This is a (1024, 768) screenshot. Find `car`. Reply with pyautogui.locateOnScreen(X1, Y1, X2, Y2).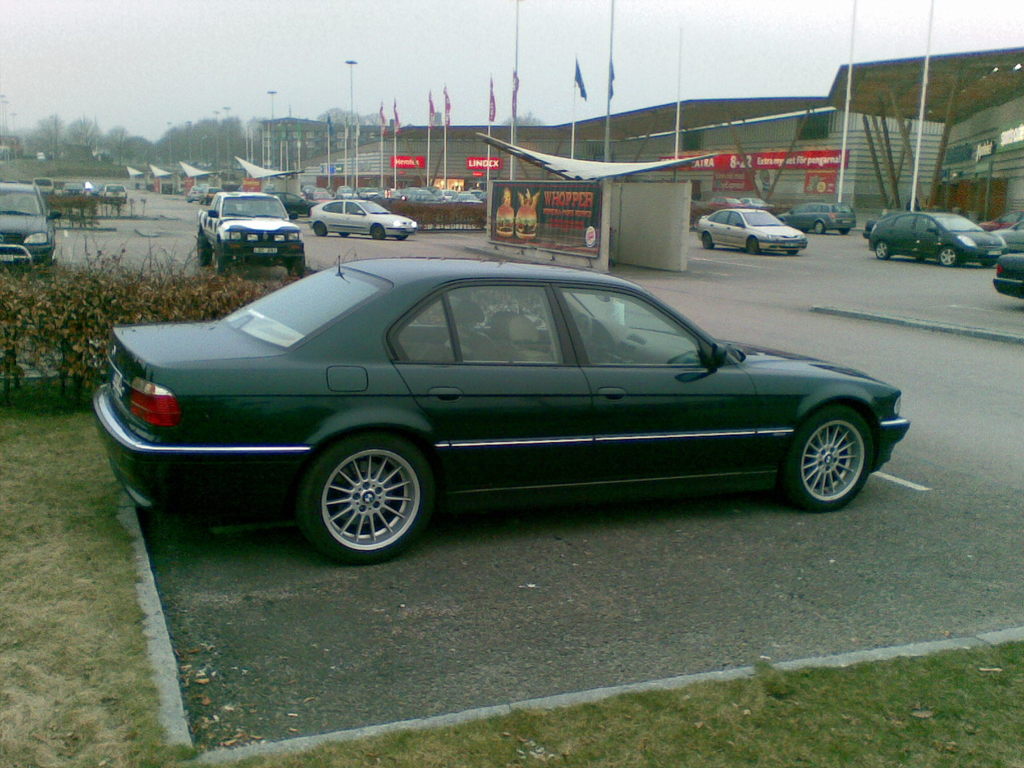
pyautogui.locateOnScreen(203, 189, 220, 204).
